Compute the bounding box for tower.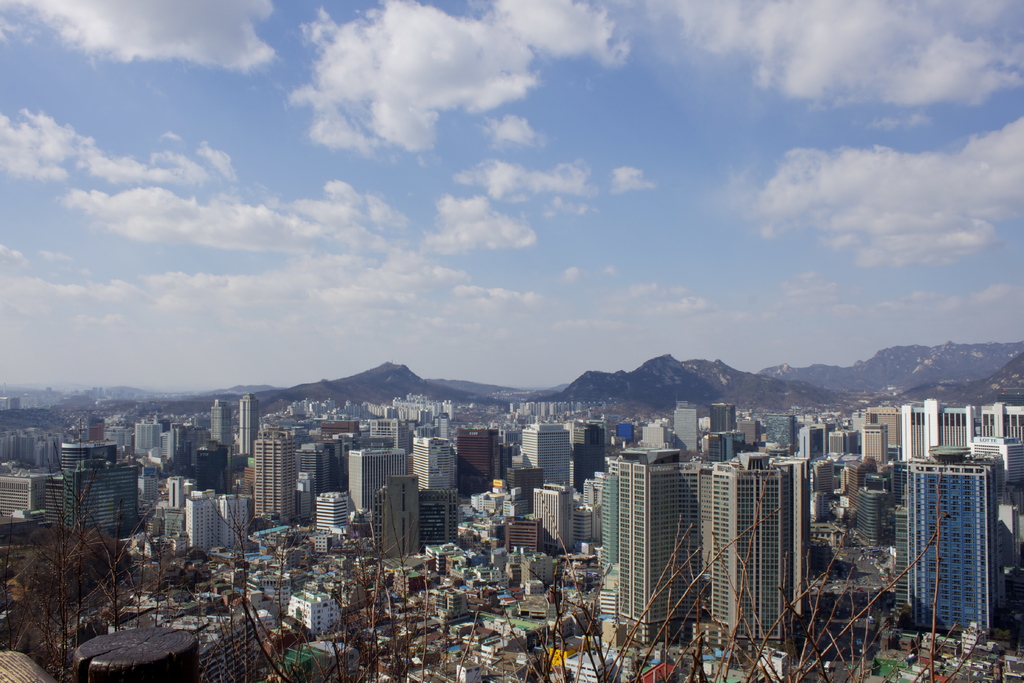
[x1=296, y1=438, x2=338, y2=522].
